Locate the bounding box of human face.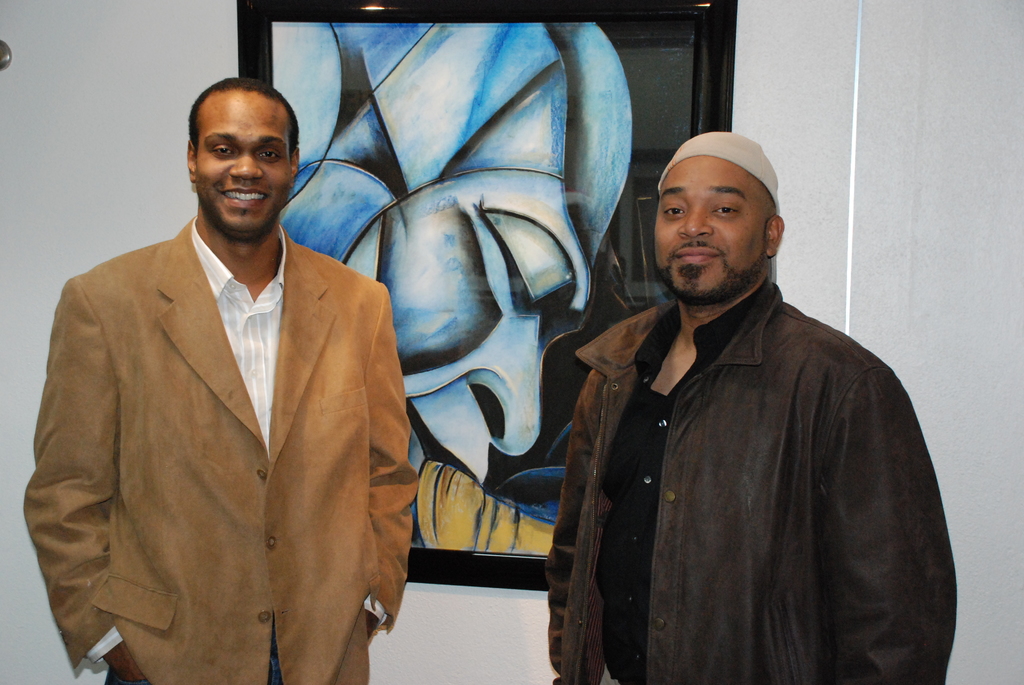
Bounding box: 195, 89, 296, 248.
